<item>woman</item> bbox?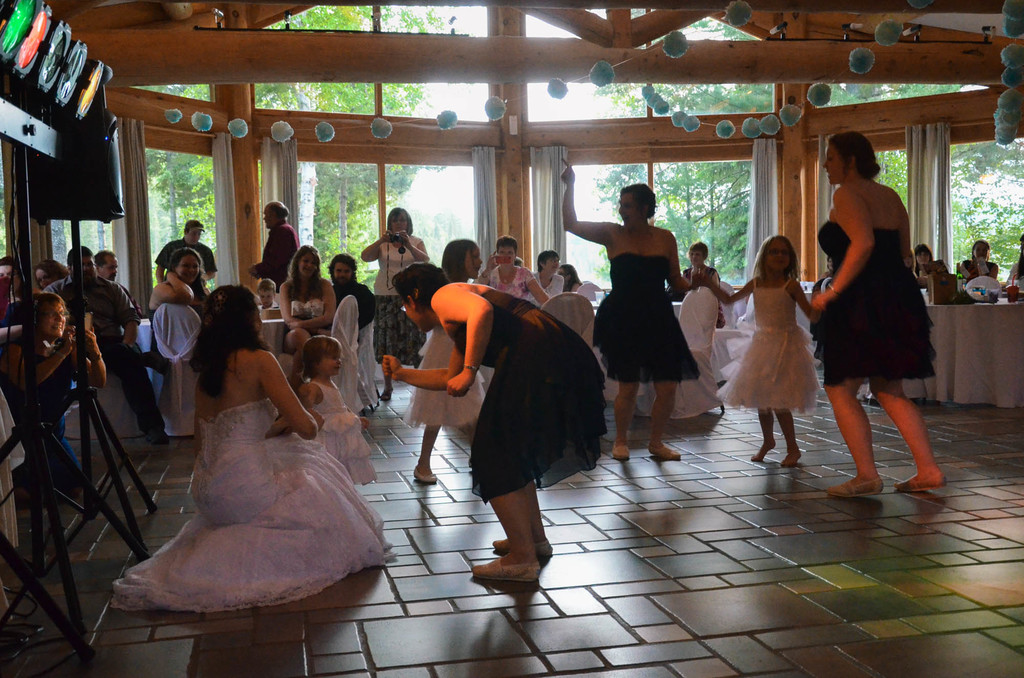
x1=561 y1=155 x2=708 y2=465
